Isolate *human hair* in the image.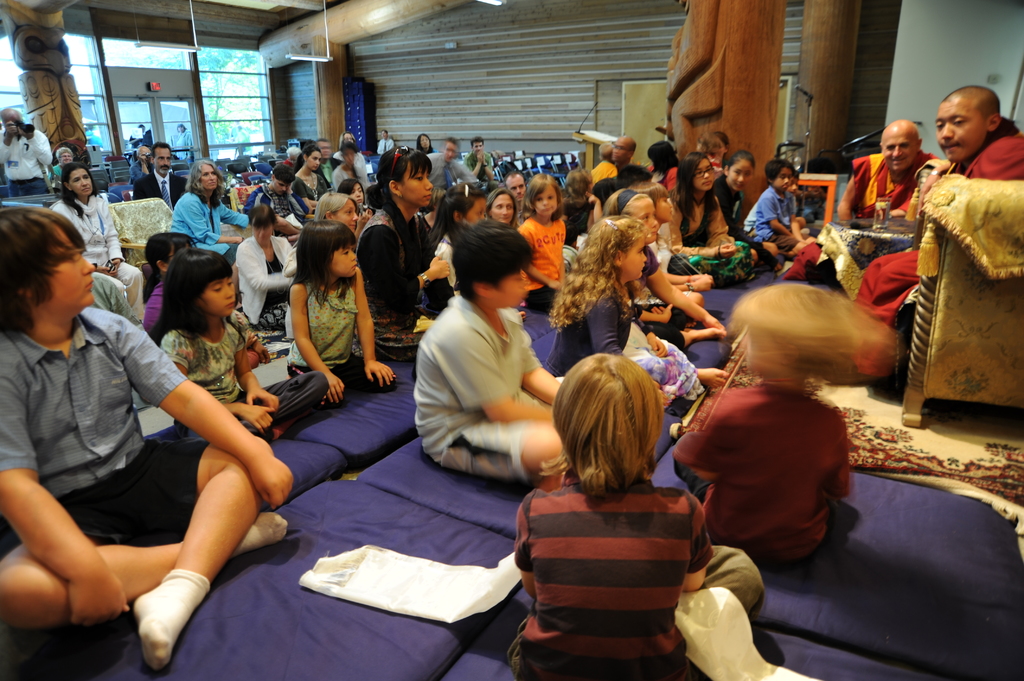
Isolated region: region(520, 173, 562, 218).
